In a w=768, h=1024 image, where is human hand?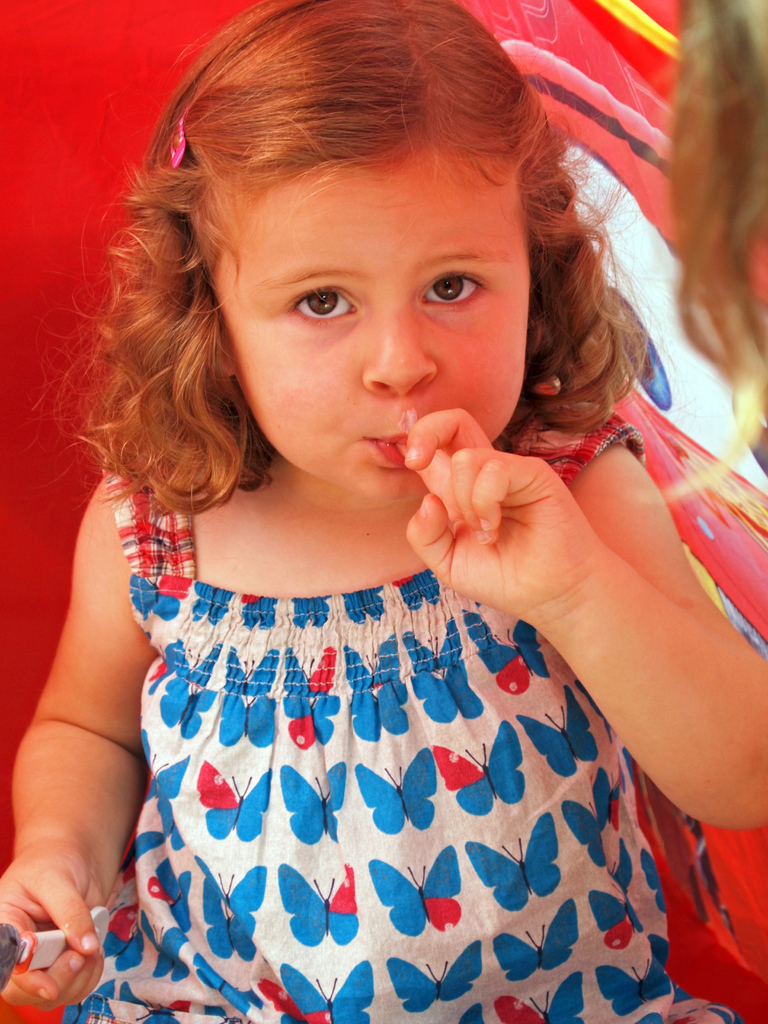
{"x1": 0, "y1": 861, "x2": 107, "y2": 1011}.
